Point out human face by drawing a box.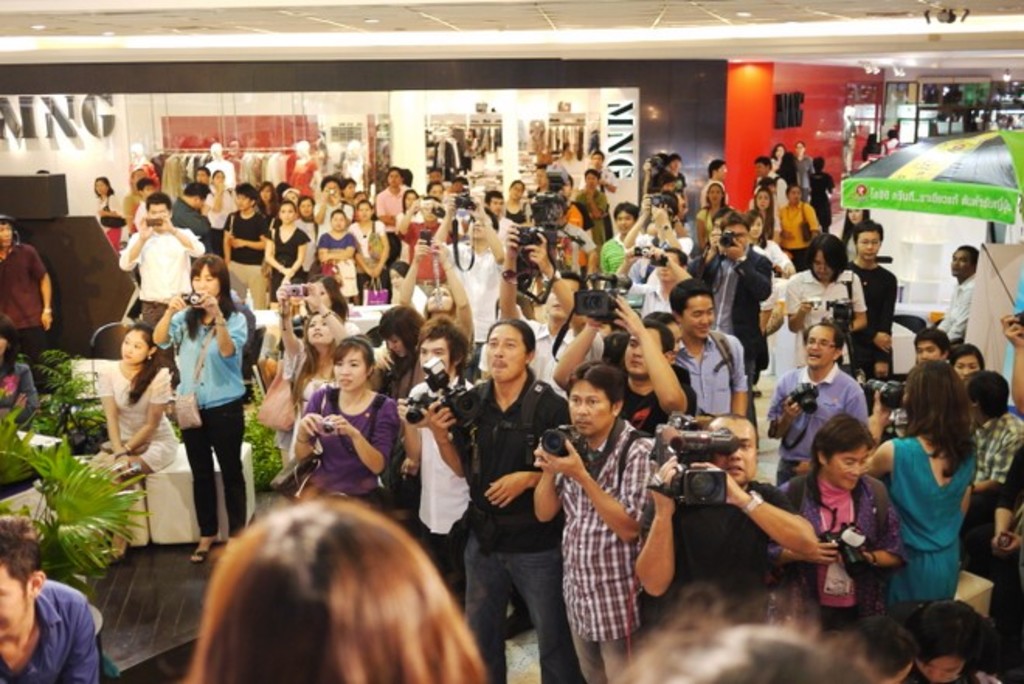
428, 285, 451, 315.
